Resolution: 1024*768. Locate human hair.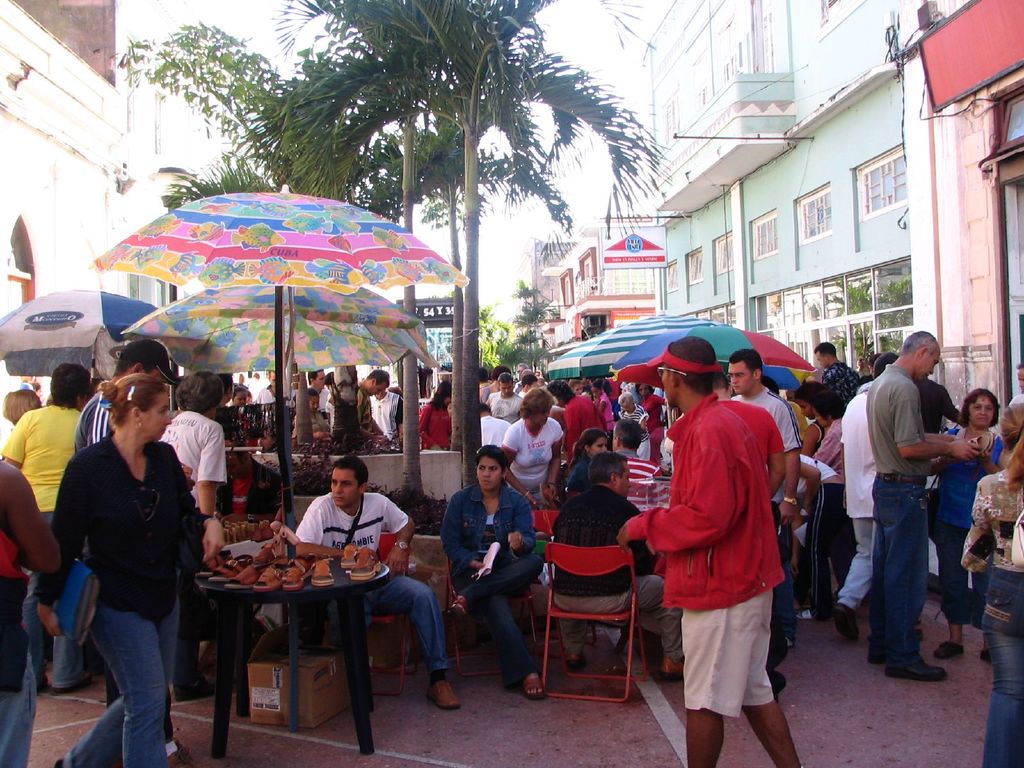
<box>872,353,899,376</box>.
